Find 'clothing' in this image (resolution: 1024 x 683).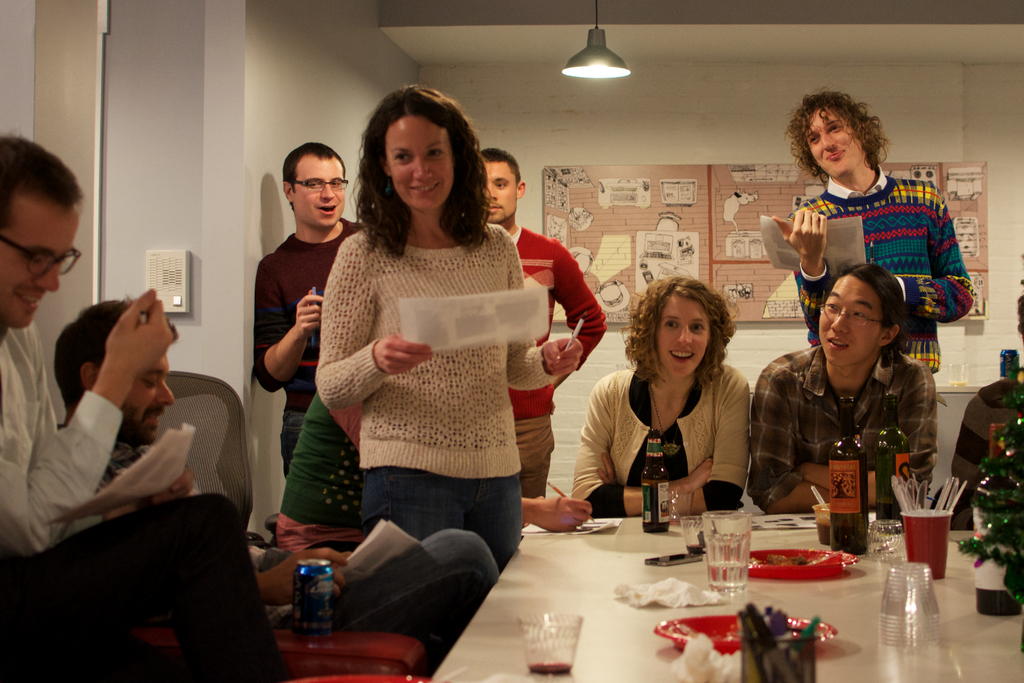
l=253, t=227, r=371, b=518.
